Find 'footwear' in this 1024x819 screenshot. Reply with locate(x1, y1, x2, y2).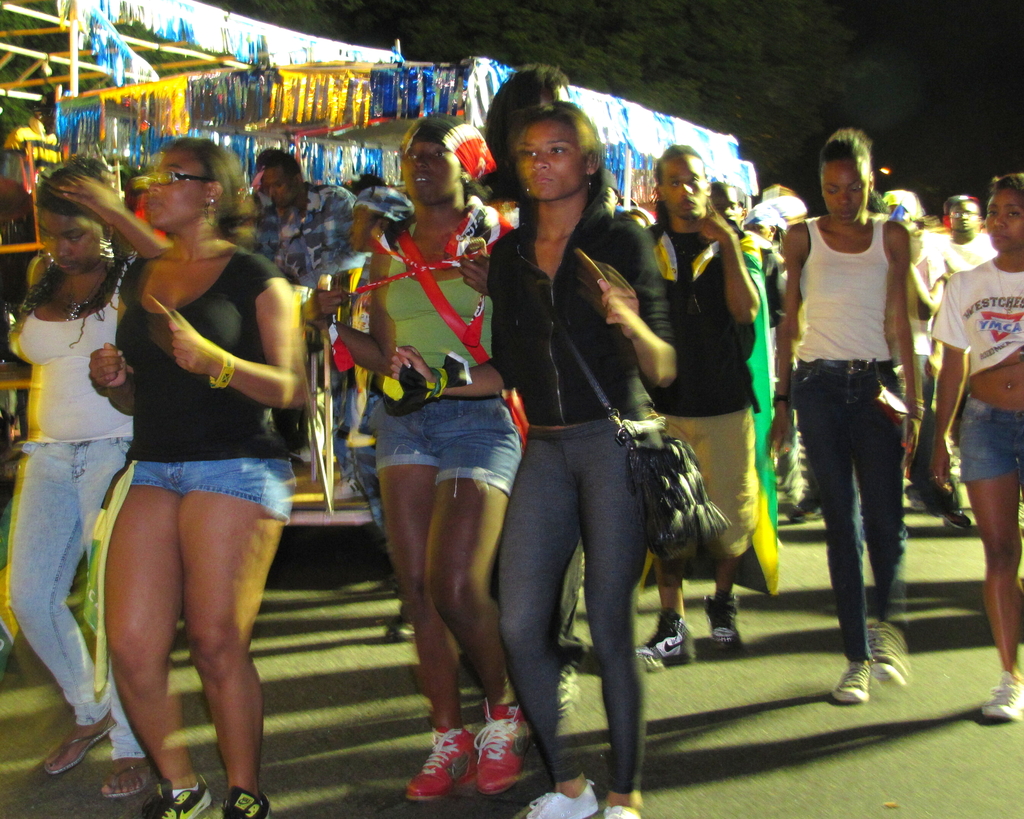
locate(45, 711, 115, 775).
